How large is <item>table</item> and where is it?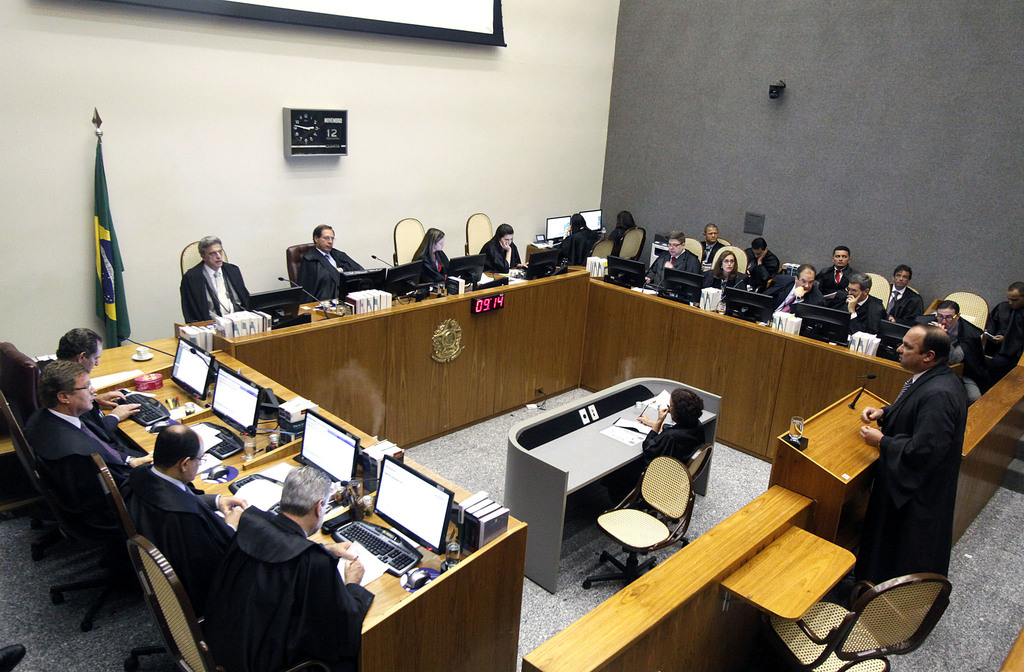
Bounding box: (x1=169, y1=247, x2=588, y2=446).
